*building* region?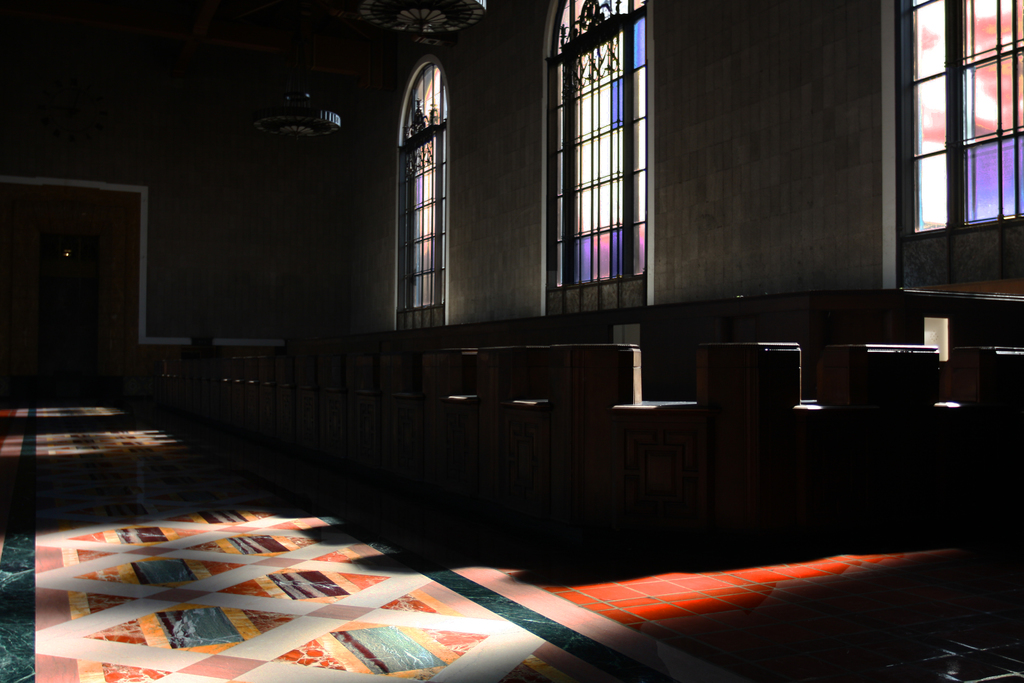
bbox=[0, 0, 1023, 682]
